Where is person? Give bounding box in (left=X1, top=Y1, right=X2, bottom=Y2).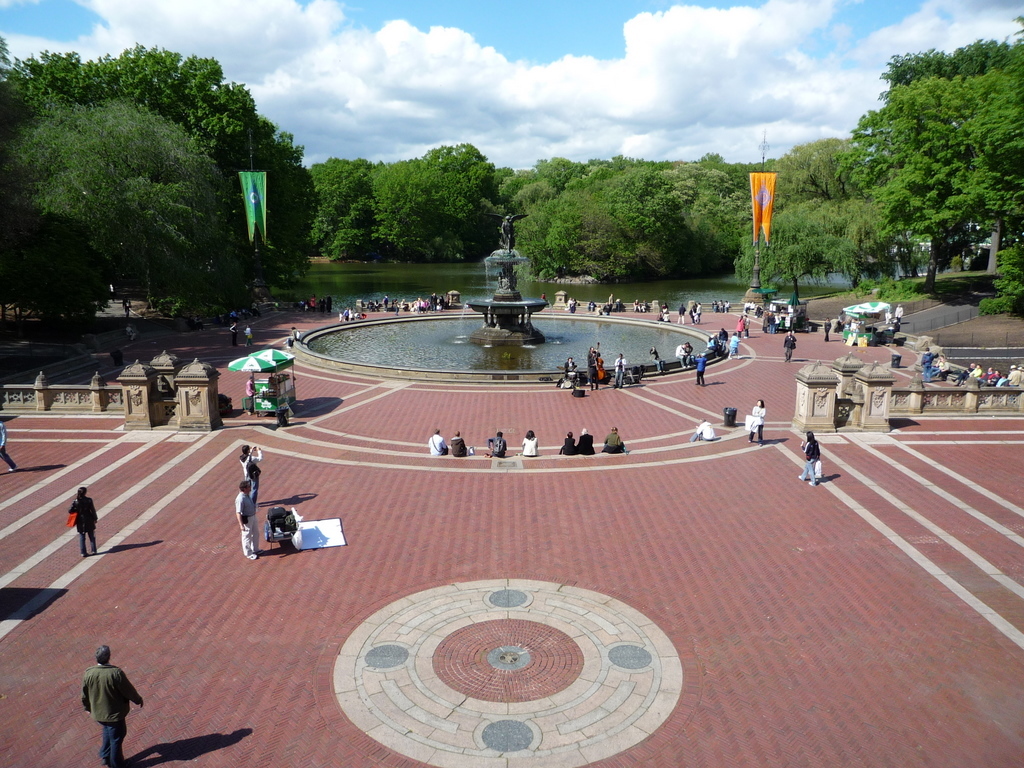
(left=82, top=642, right=135, bottom=755).
